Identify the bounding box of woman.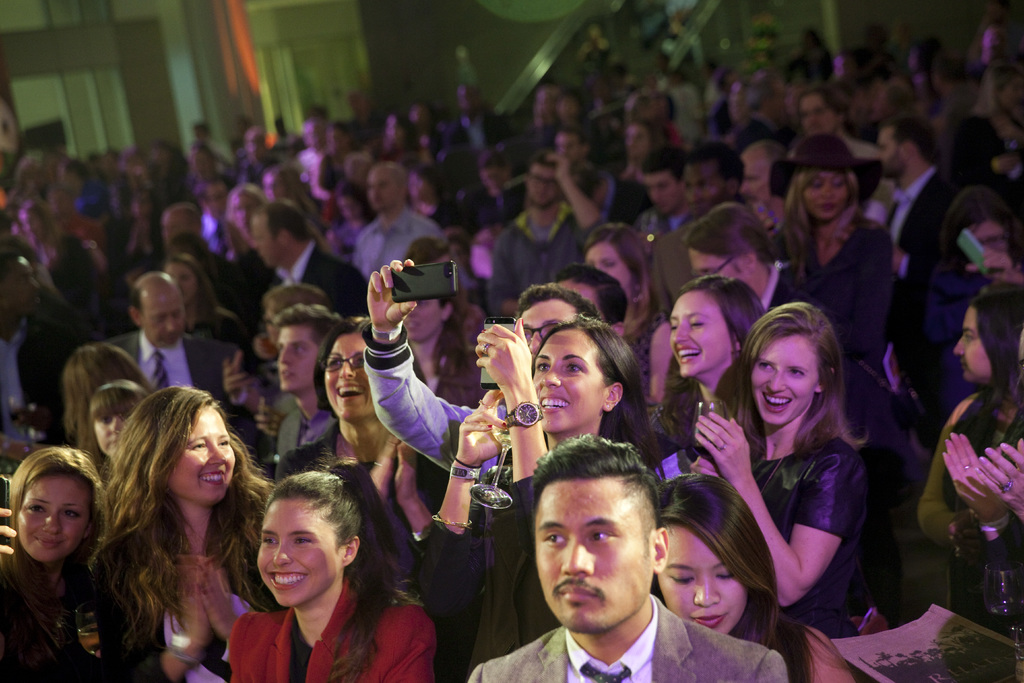
detection(657, 467, 849, 682).
